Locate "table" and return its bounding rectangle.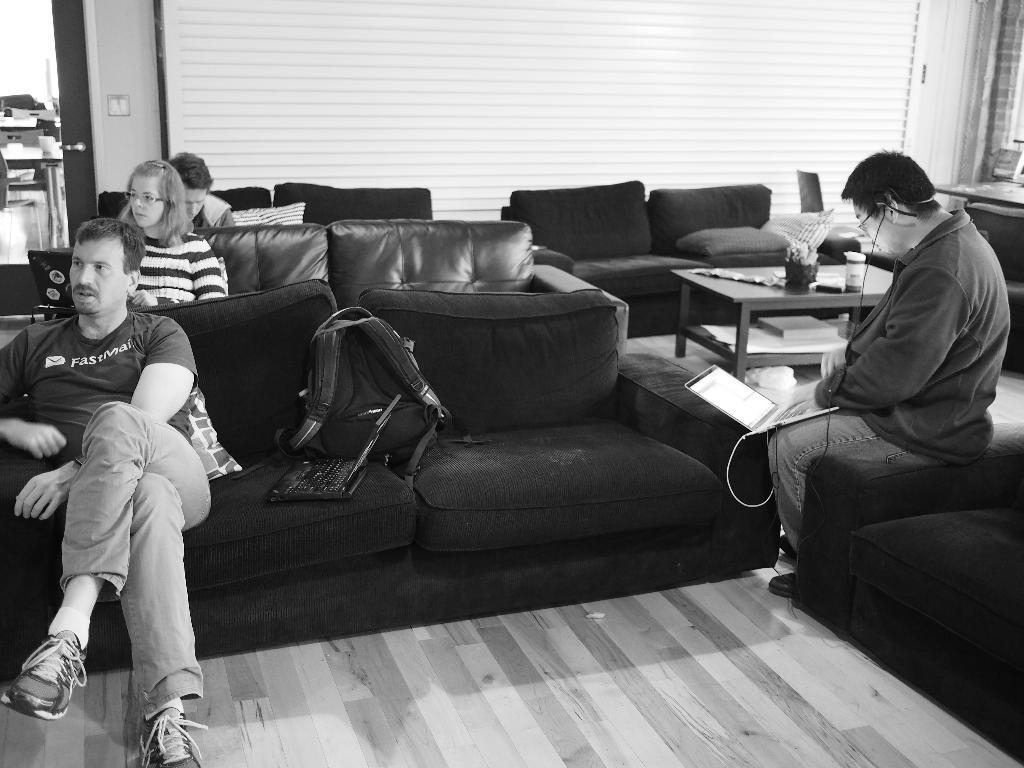
632:240:877:385.
